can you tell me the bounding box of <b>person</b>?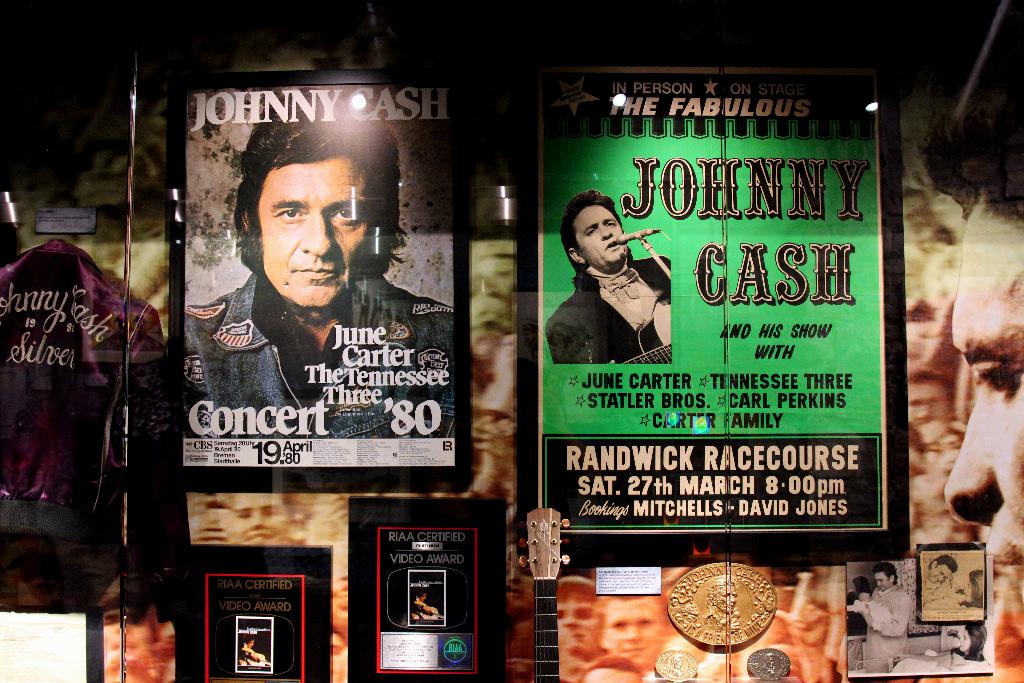
175 110 463 444.
